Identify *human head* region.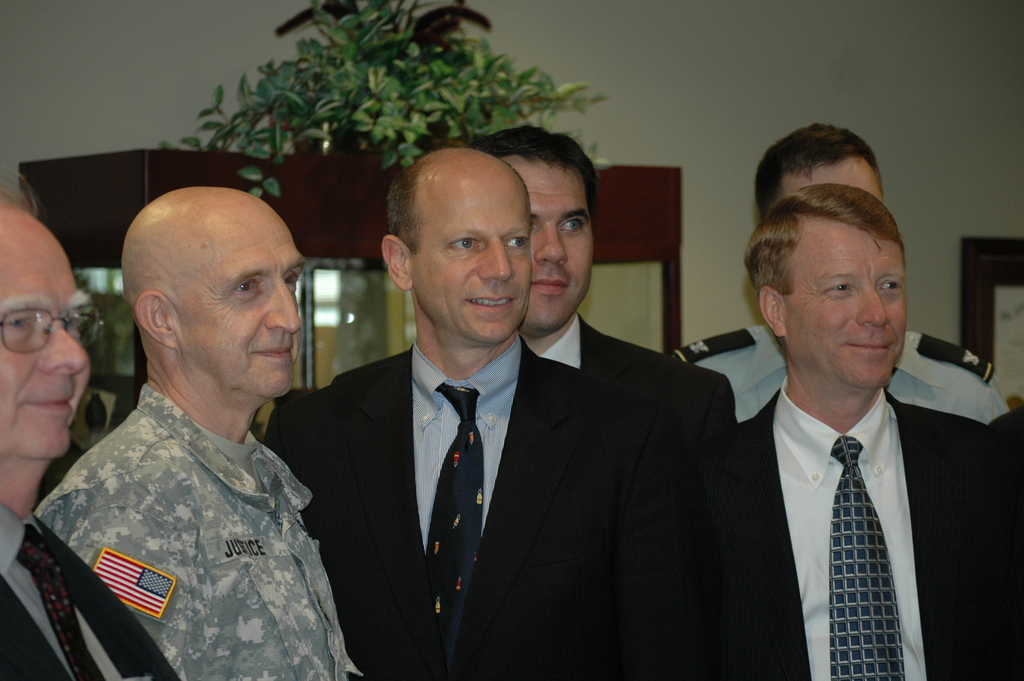
Region: (461, 120, 605, 334).
